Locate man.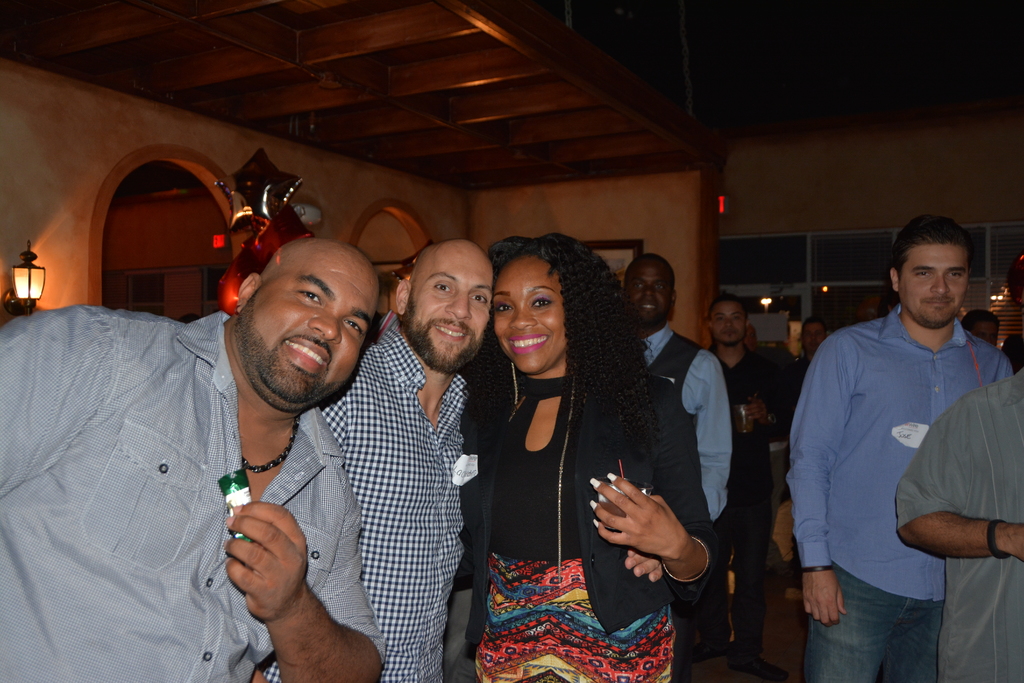
Bounding box: [446,214,734,682].
